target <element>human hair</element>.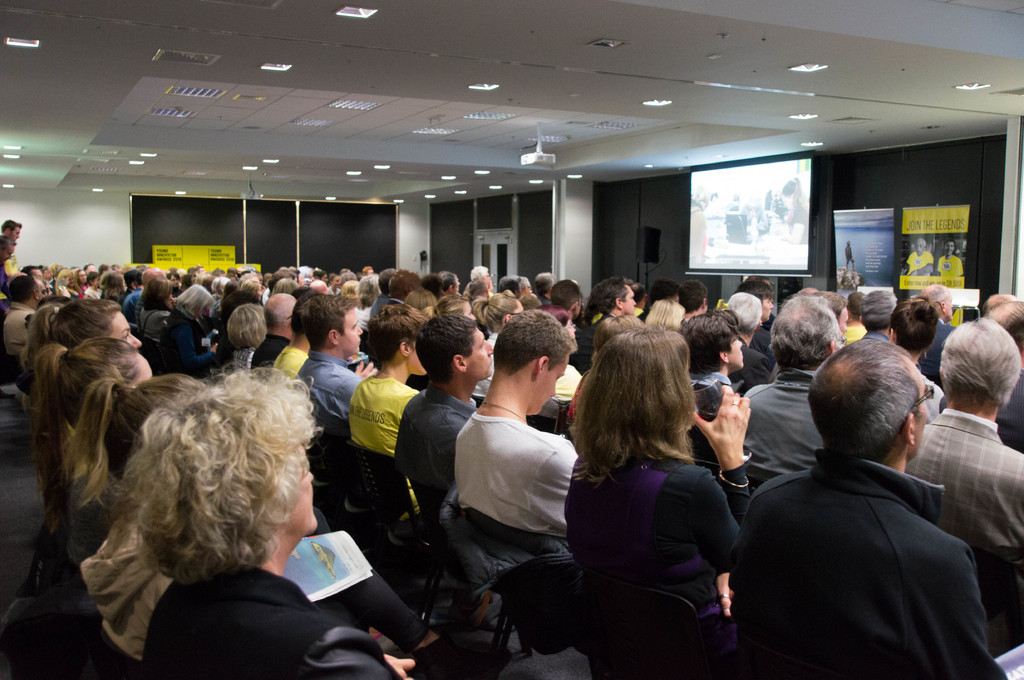
Target region: (left=488, top=306, right=572, bottom=376).
